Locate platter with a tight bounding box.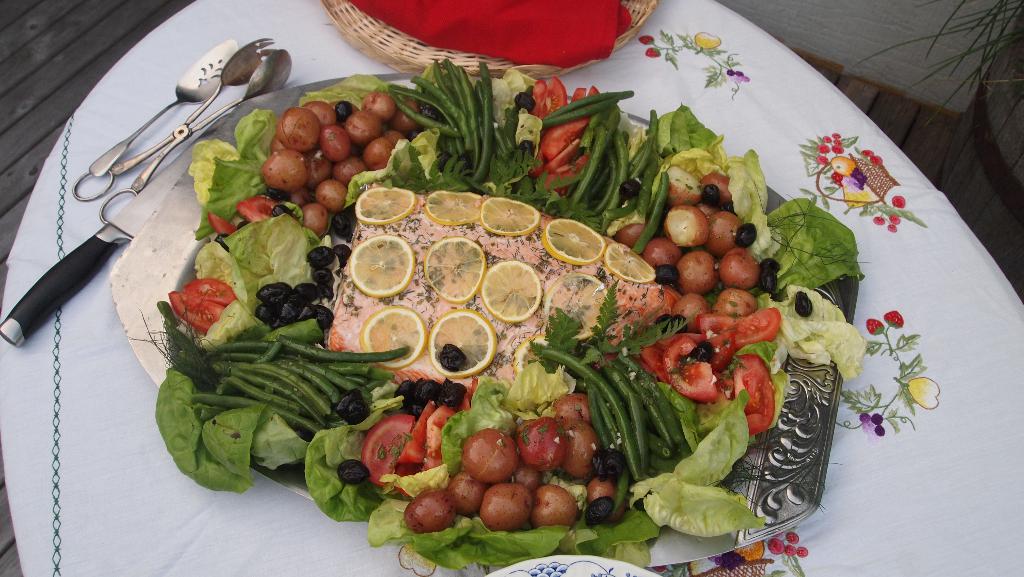
bbox(108, 67, 858, 568).
